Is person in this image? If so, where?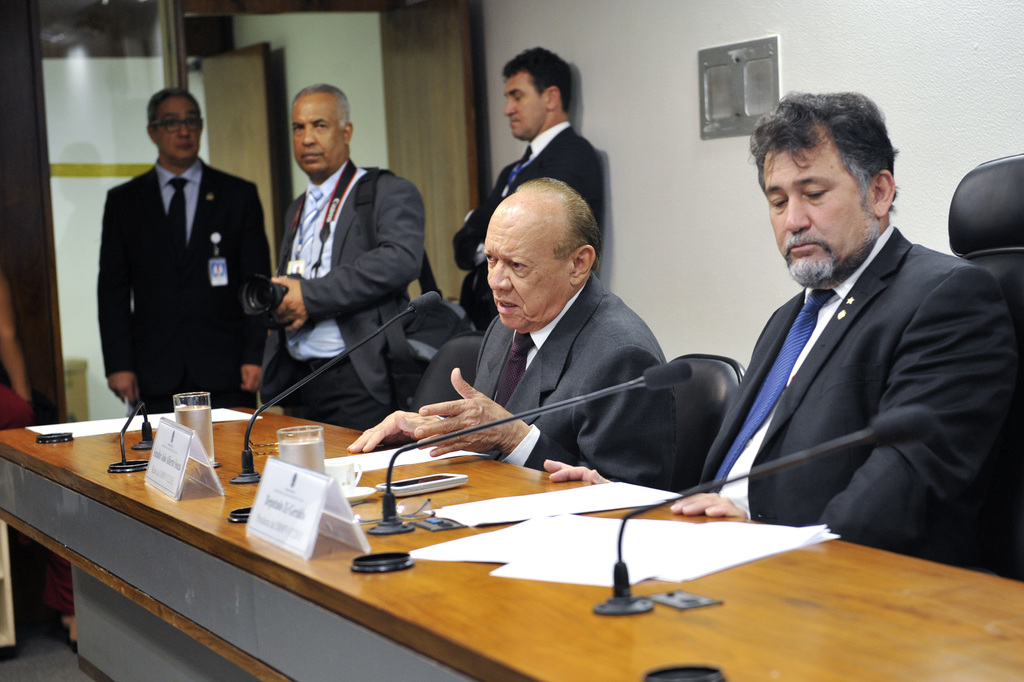
Yes, at select_region(270, 83, 427, 431).
